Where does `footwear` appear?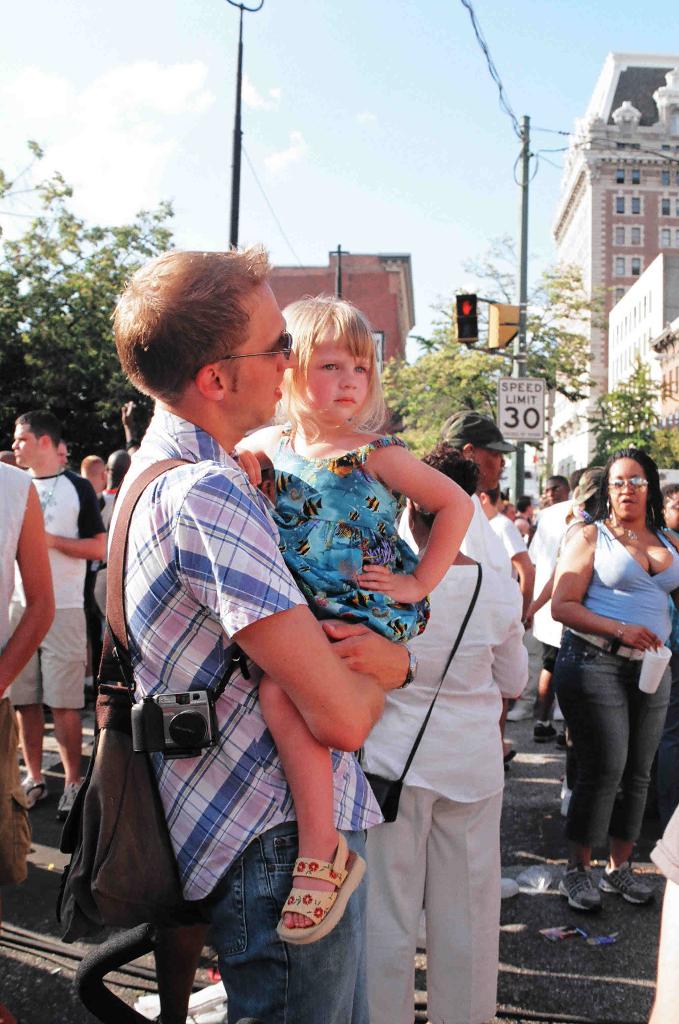
Appears at bbox=[595, 860, 655, 907].
